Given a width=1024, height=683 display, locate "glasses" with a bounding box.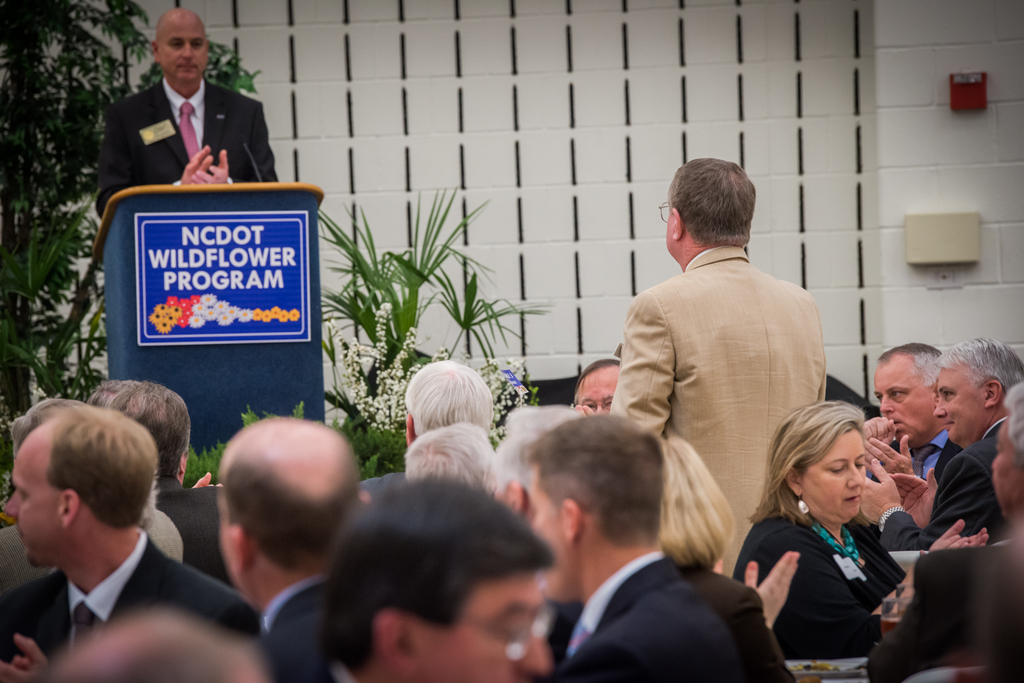
Located: 660/199/673/223.
